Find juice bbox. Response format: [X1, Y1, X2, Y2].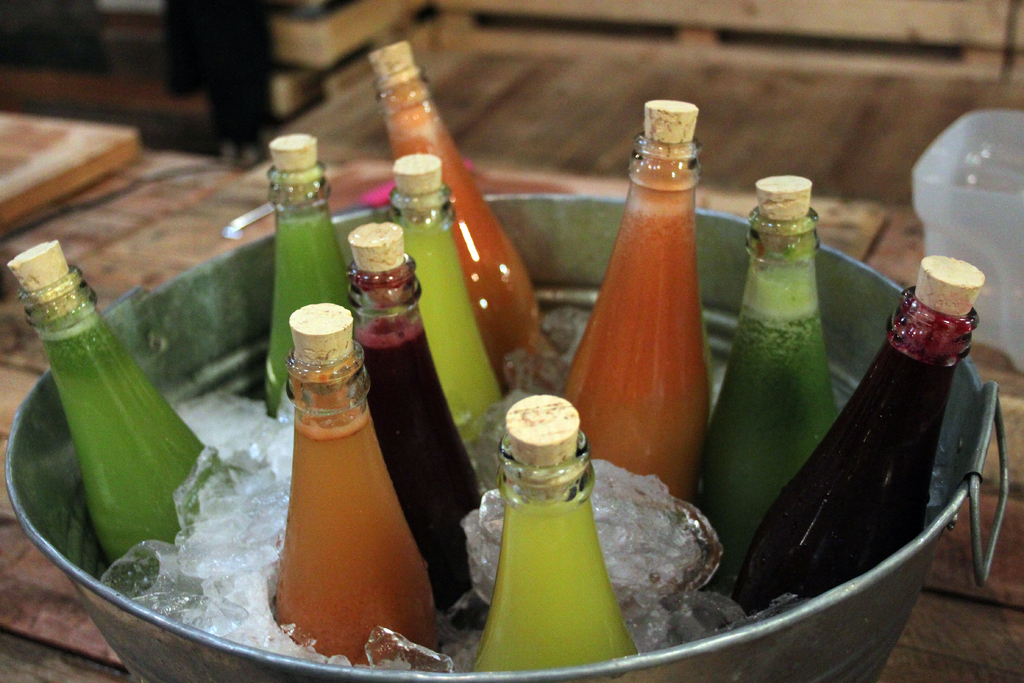
[385, 84, 526, 348].
